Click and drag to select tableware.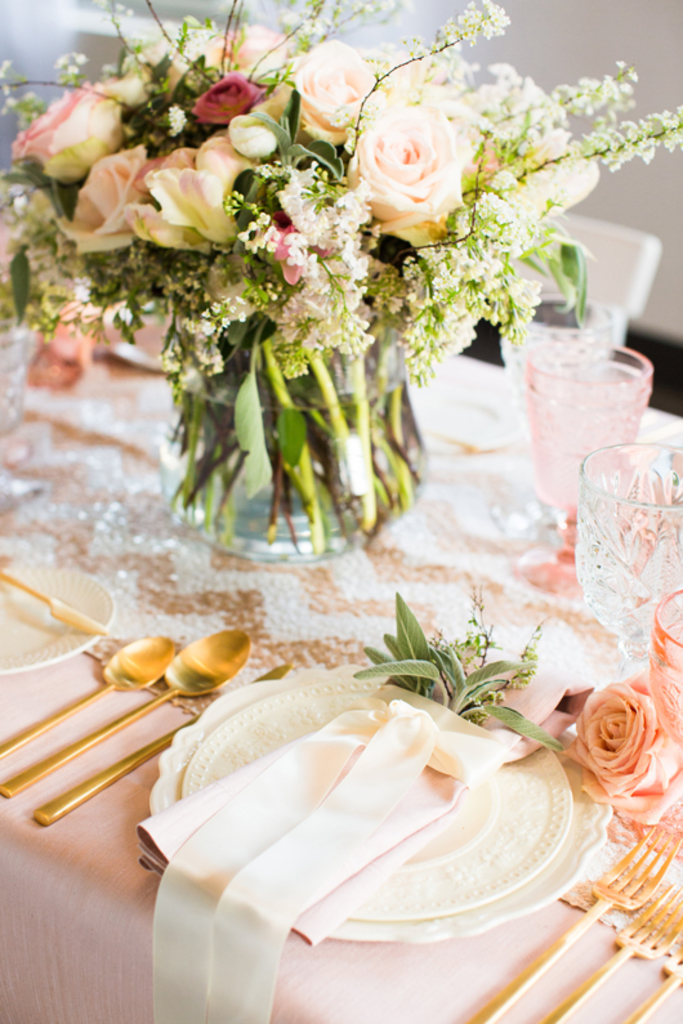
Selection: {"left": 0, "top": 627, "right": 179, "bottom": 761}.
